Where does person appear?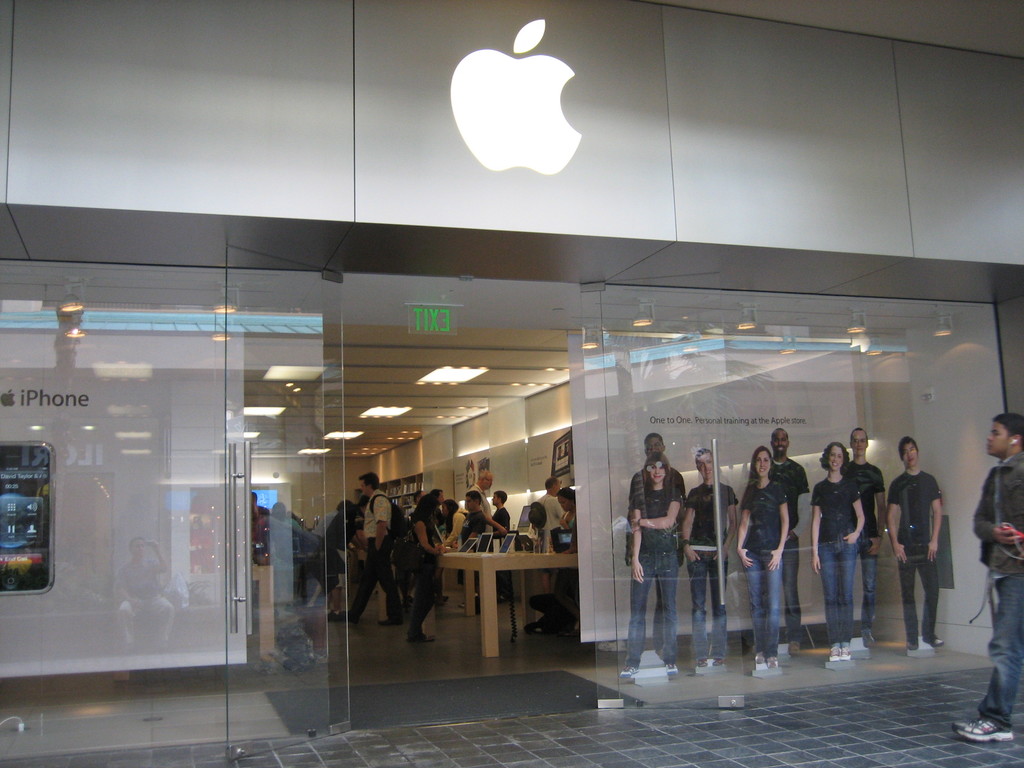
Appears at 554, 485, 580, 539.
